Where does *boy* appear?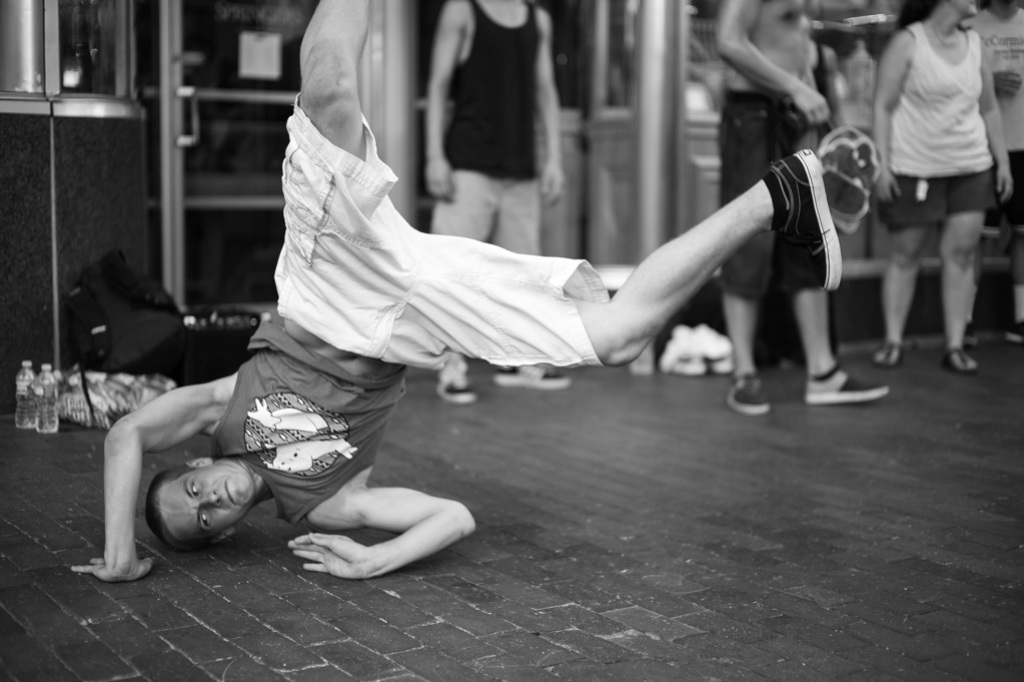
Appears at bbox(848, 0, 1022, 370).
